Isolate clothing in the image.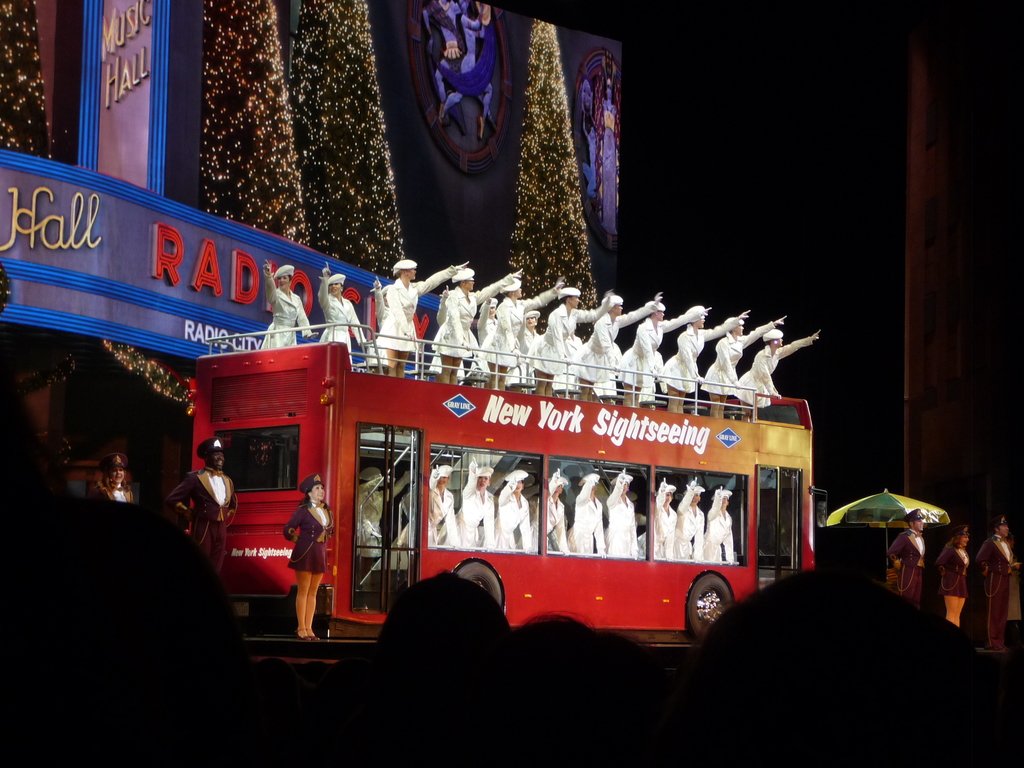
Isolated region: (934,546,967,598).
